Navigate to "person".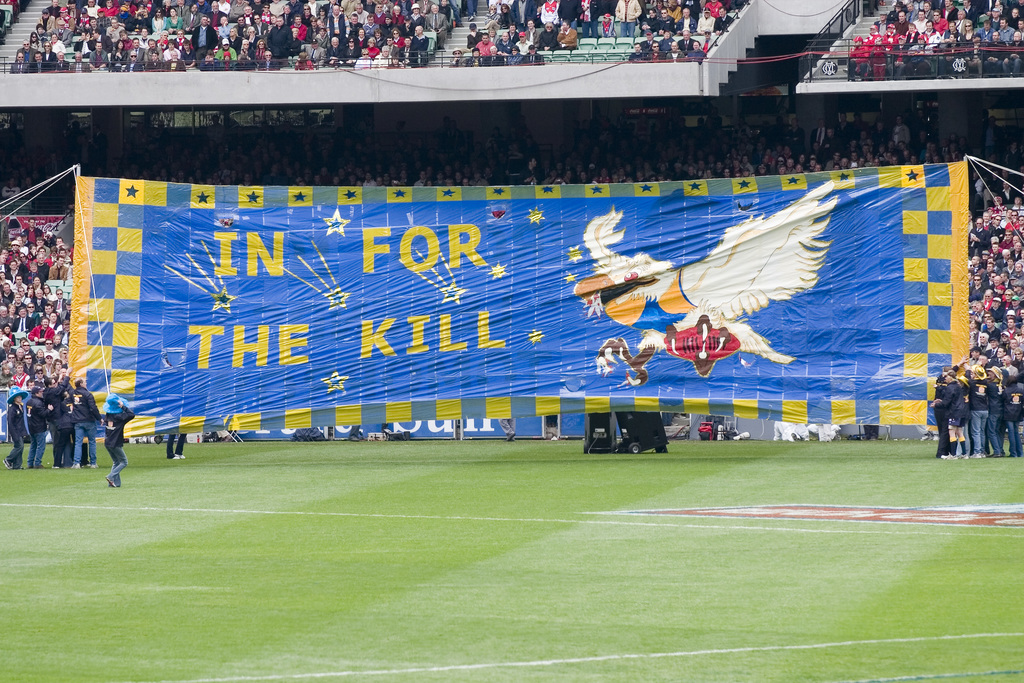
Navigation target: select_region(949, 353, 1000, 463).
